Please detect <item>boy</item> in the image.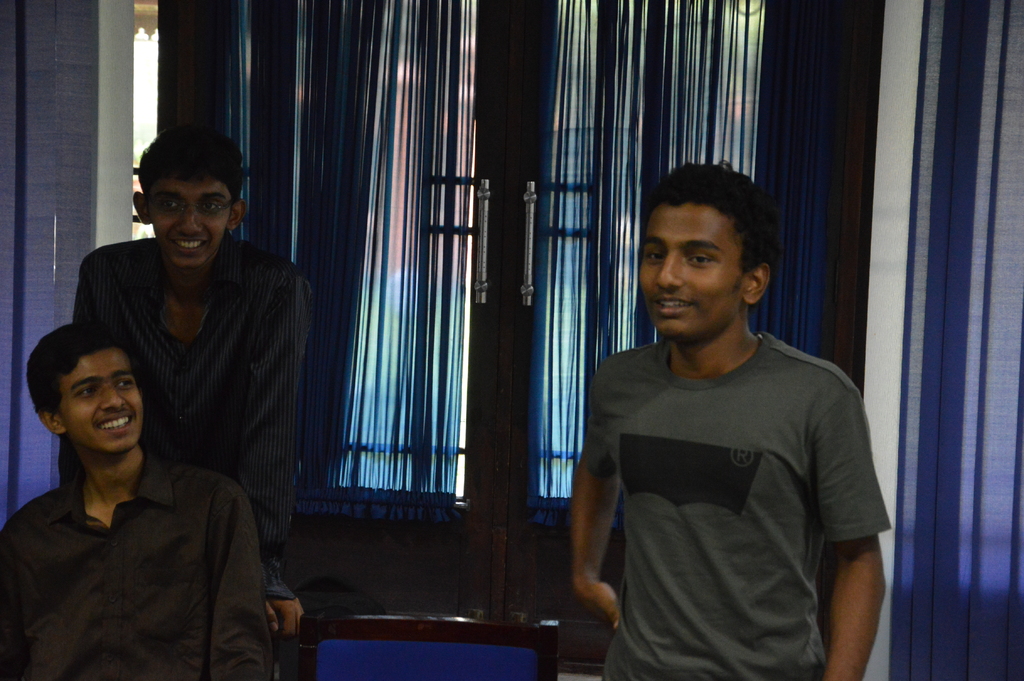
551/156/895/680.
